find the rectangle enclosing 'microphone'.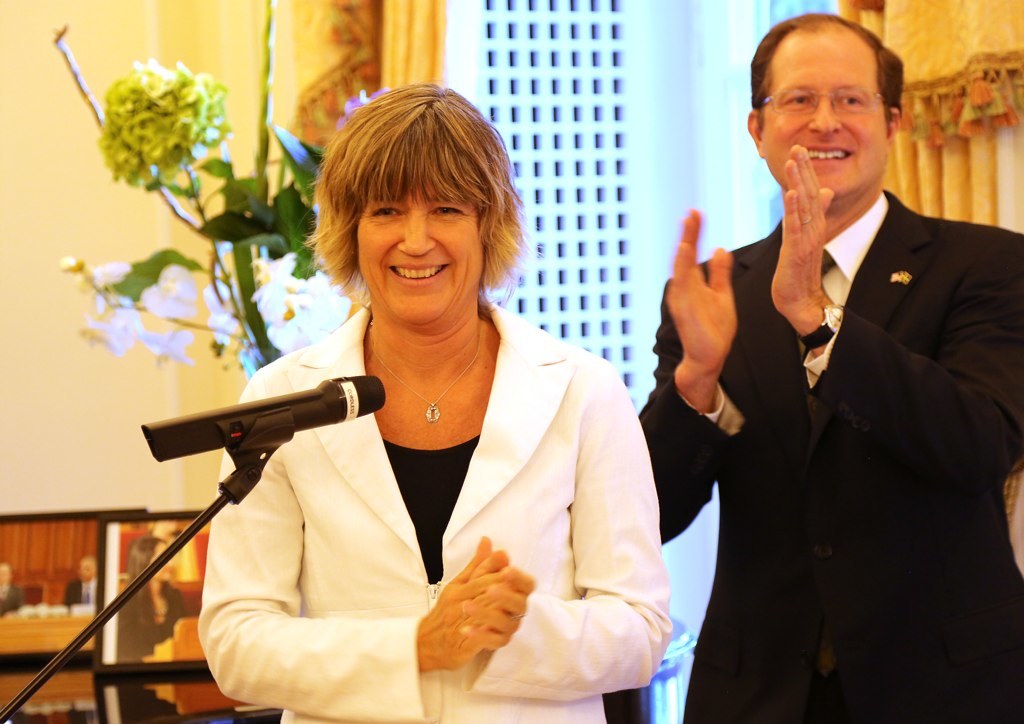
162,385,375,487.
